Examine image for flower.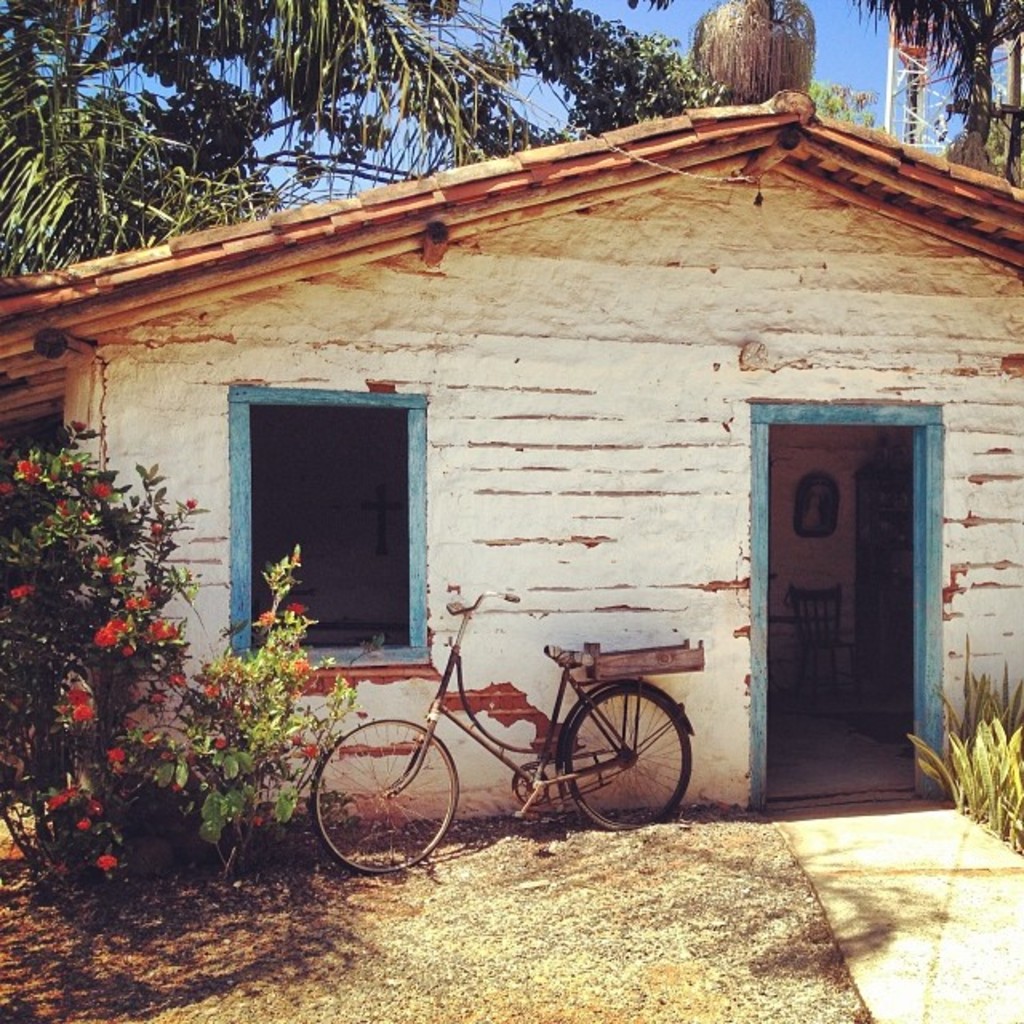
Examination result: x1=184, y1=678, x2=186, y2=682.
